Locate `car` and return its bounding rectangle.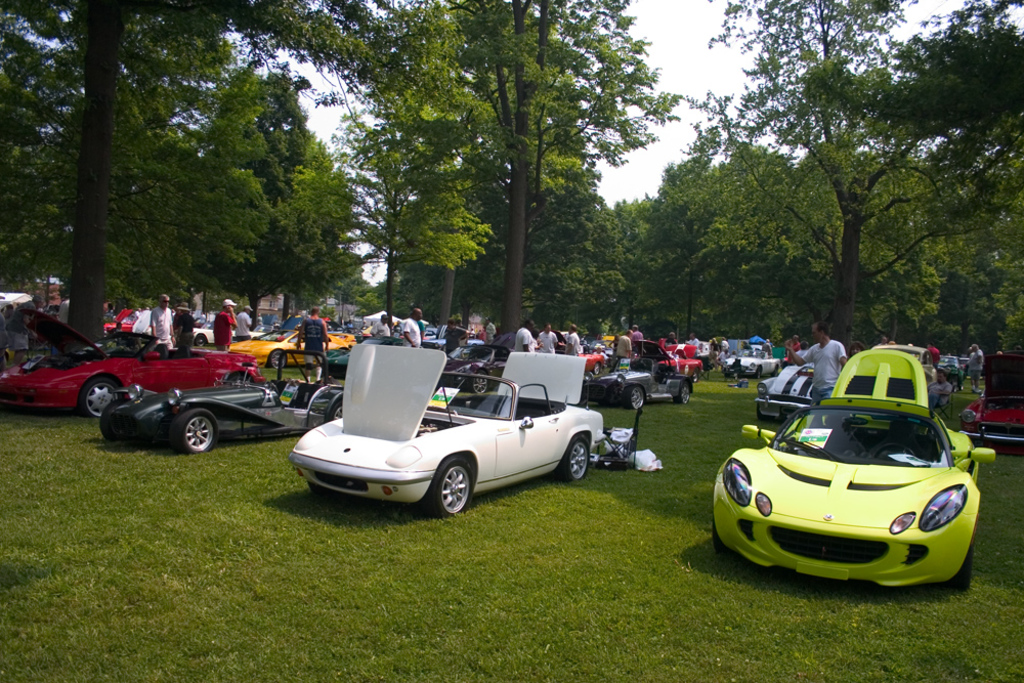
(left=224, top=330, right=361, bottom=385).
